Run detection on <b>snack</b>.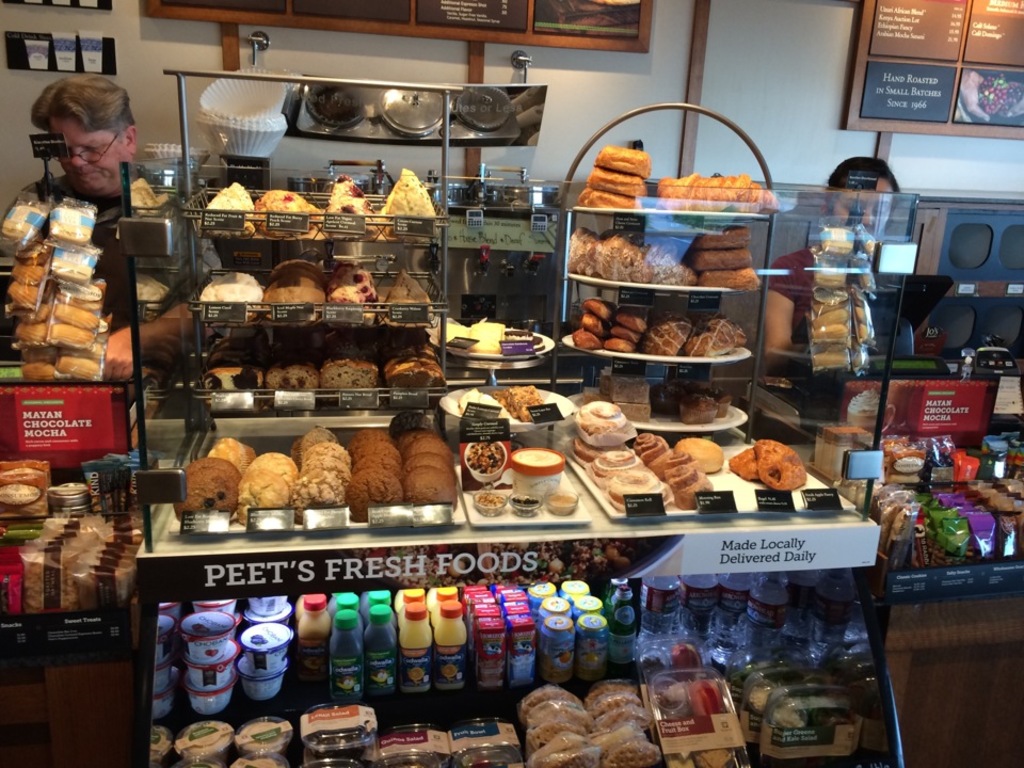
Result: x1=561, y1=221, x2=697, y2=285.
